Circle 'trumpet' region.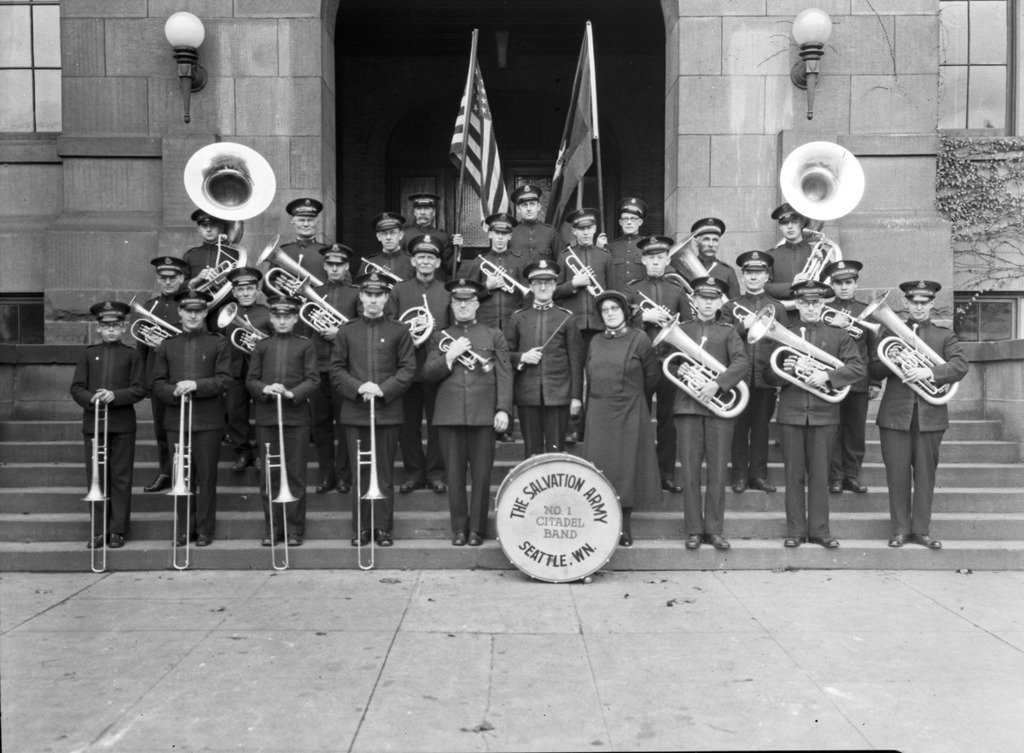
Region: x1=264, y1=389, x2=299, y2=569.
